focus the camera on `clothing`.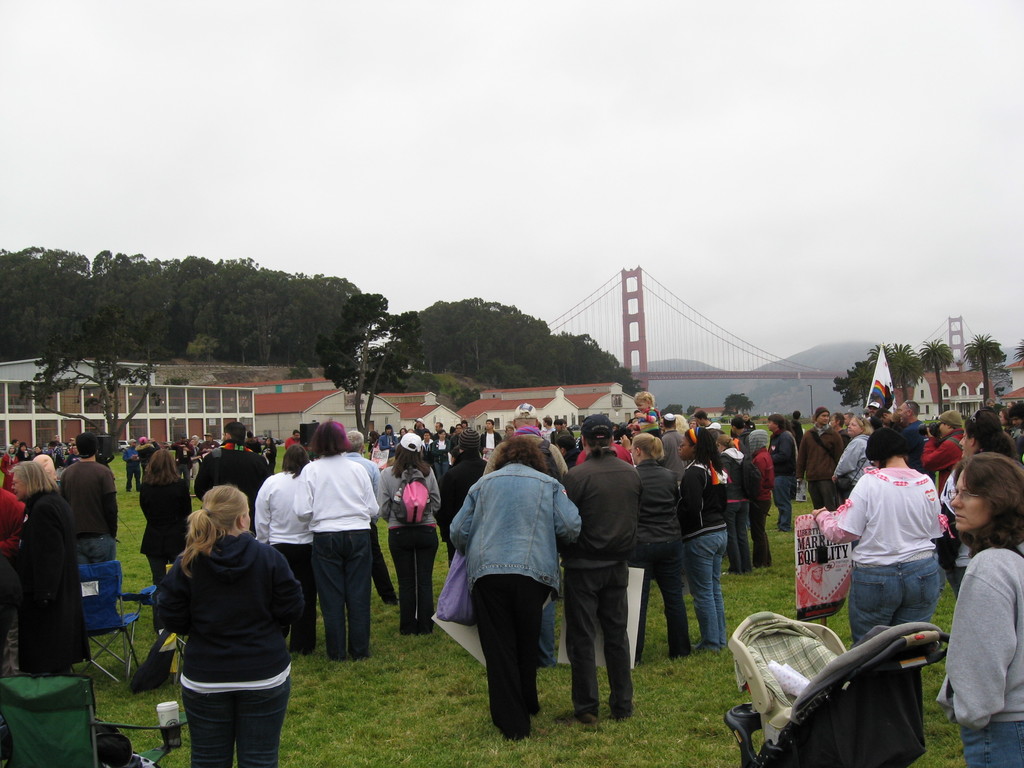
Focus region: box=[538, 426, 553, 442].
